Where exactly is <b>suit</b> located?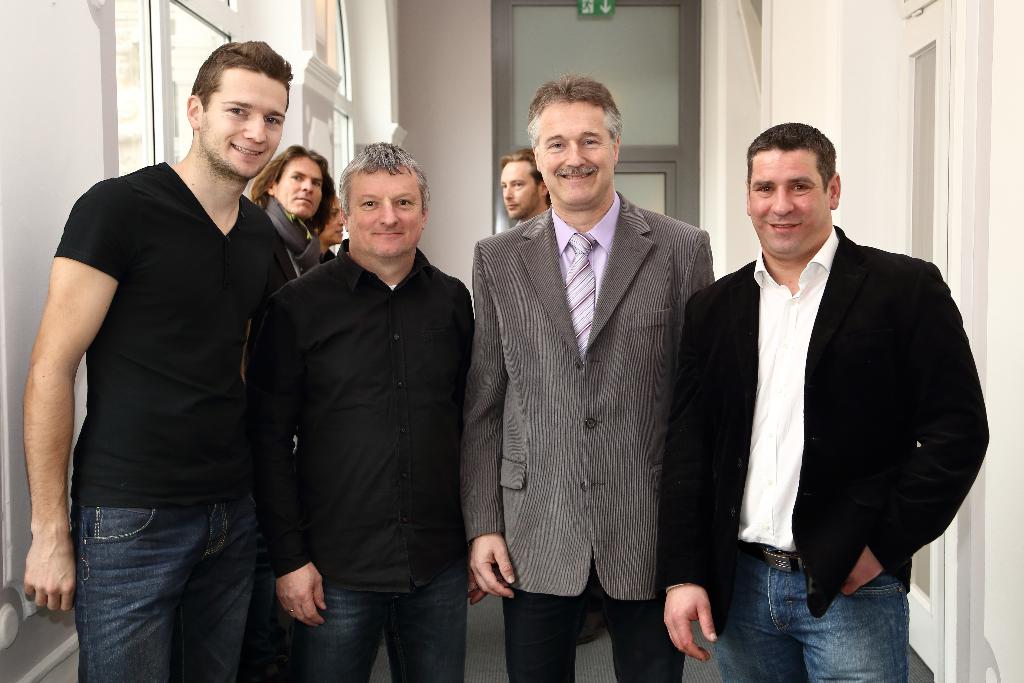
Its bounding box is 467 90 702 682.
